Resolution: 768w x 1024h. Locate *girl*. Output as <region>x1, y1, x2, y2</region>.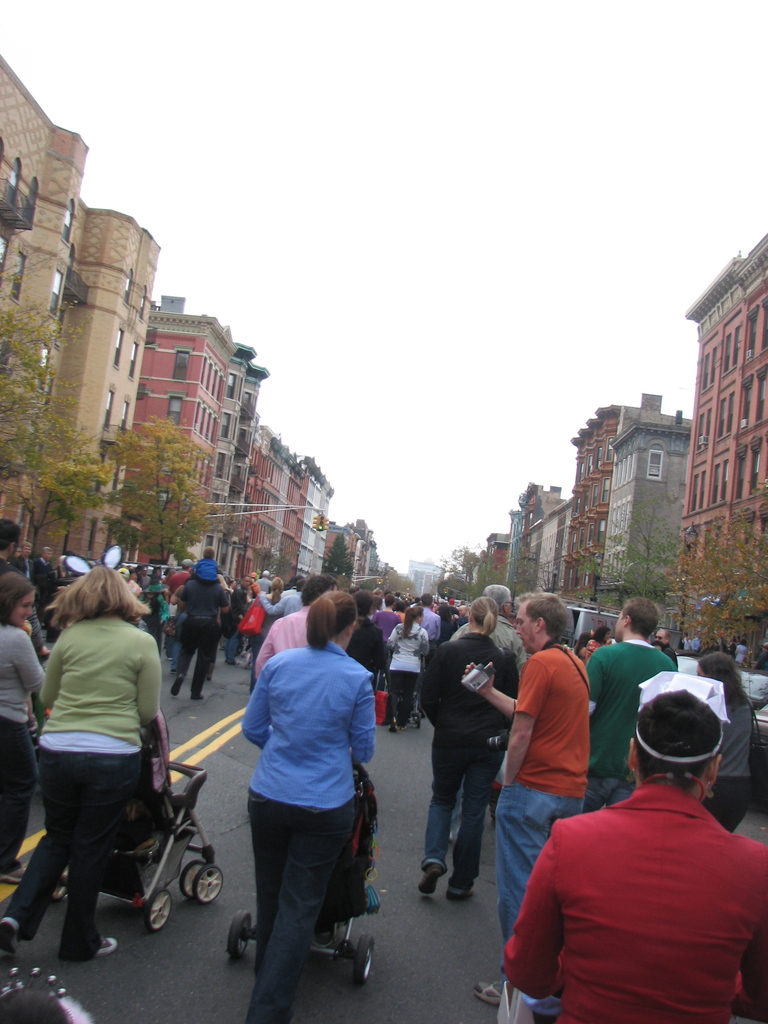
<region>0, 556, 178, 979</region>.
